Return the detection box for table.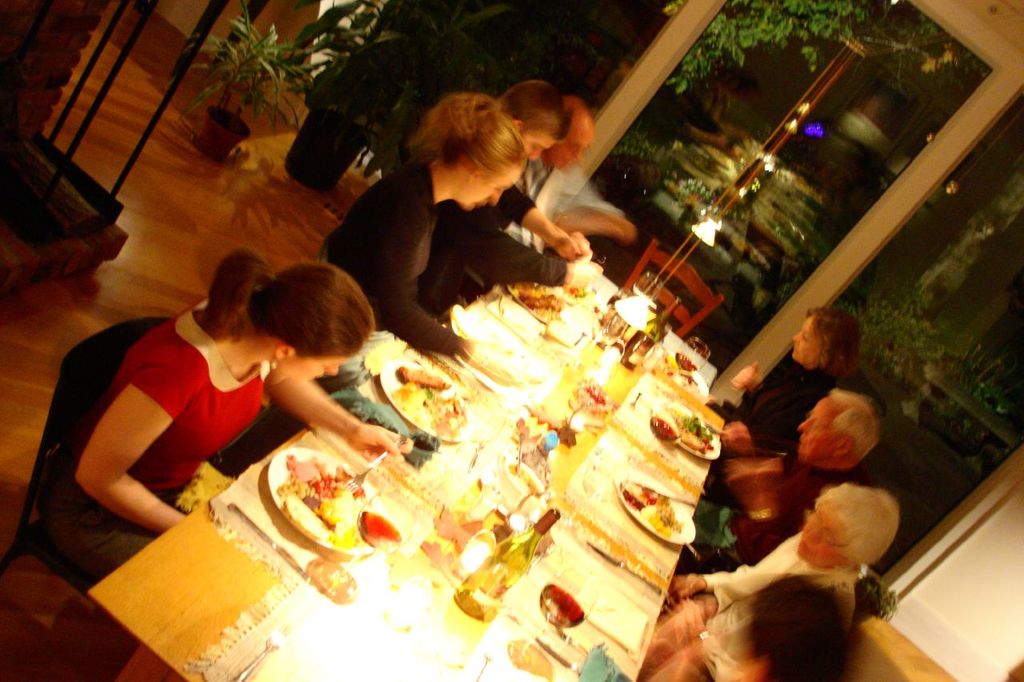
box(96, 272, 869, 681).
